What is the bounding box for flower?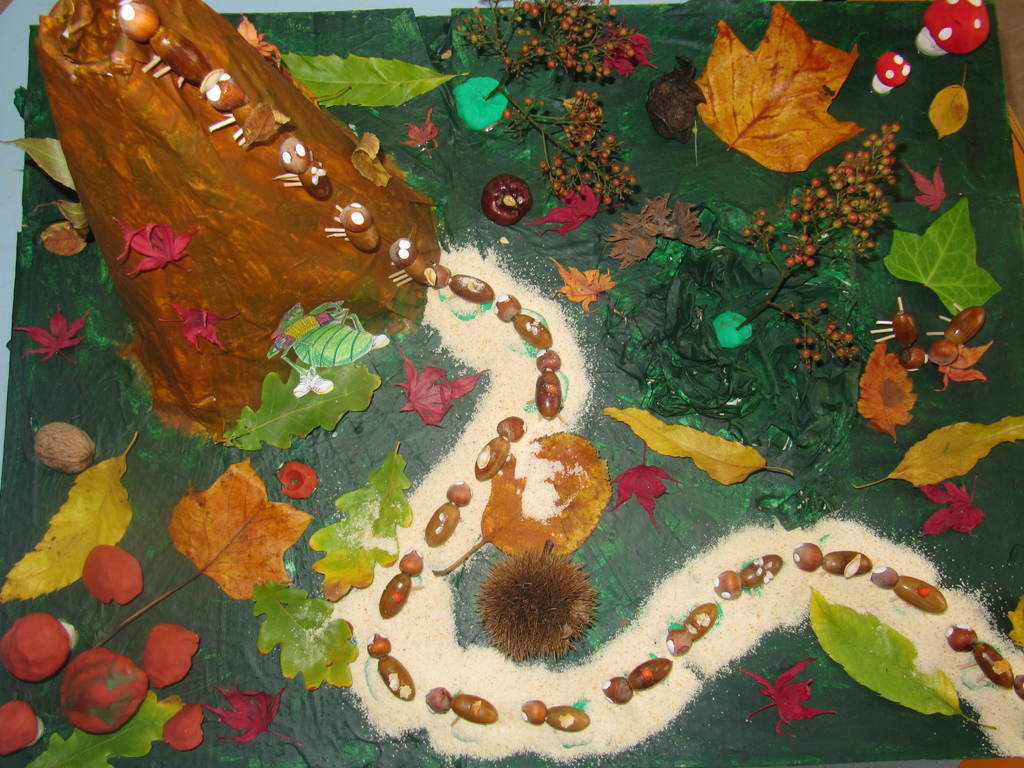
pyautogui.locateOnScreen(733, 664, 840, 736).
